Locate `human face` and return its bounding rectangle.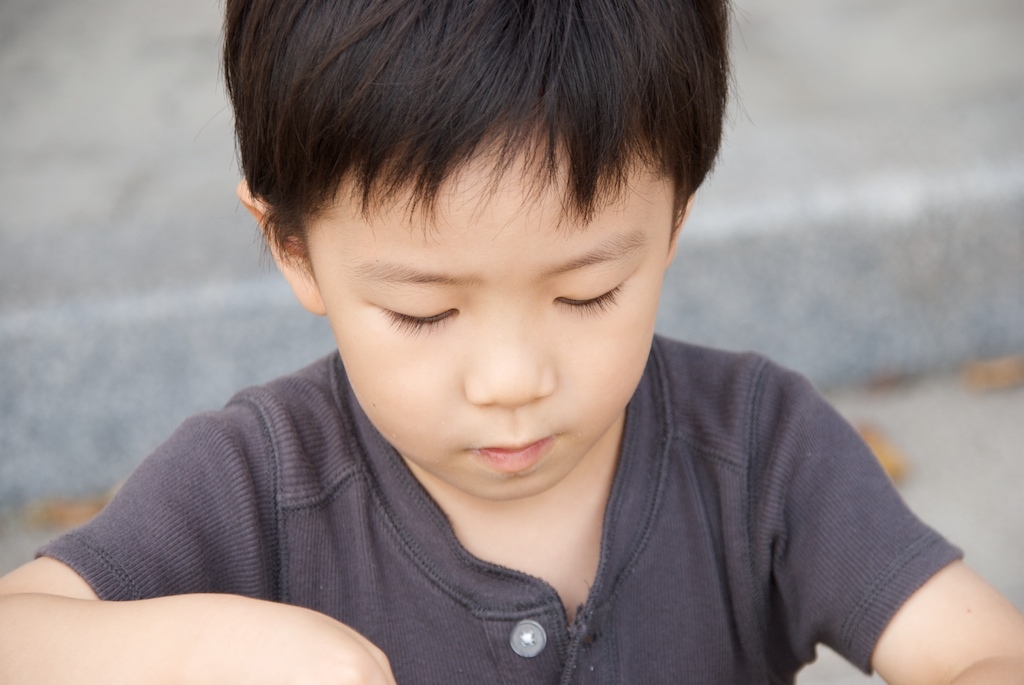
crop(304, 124, 676, 498).
